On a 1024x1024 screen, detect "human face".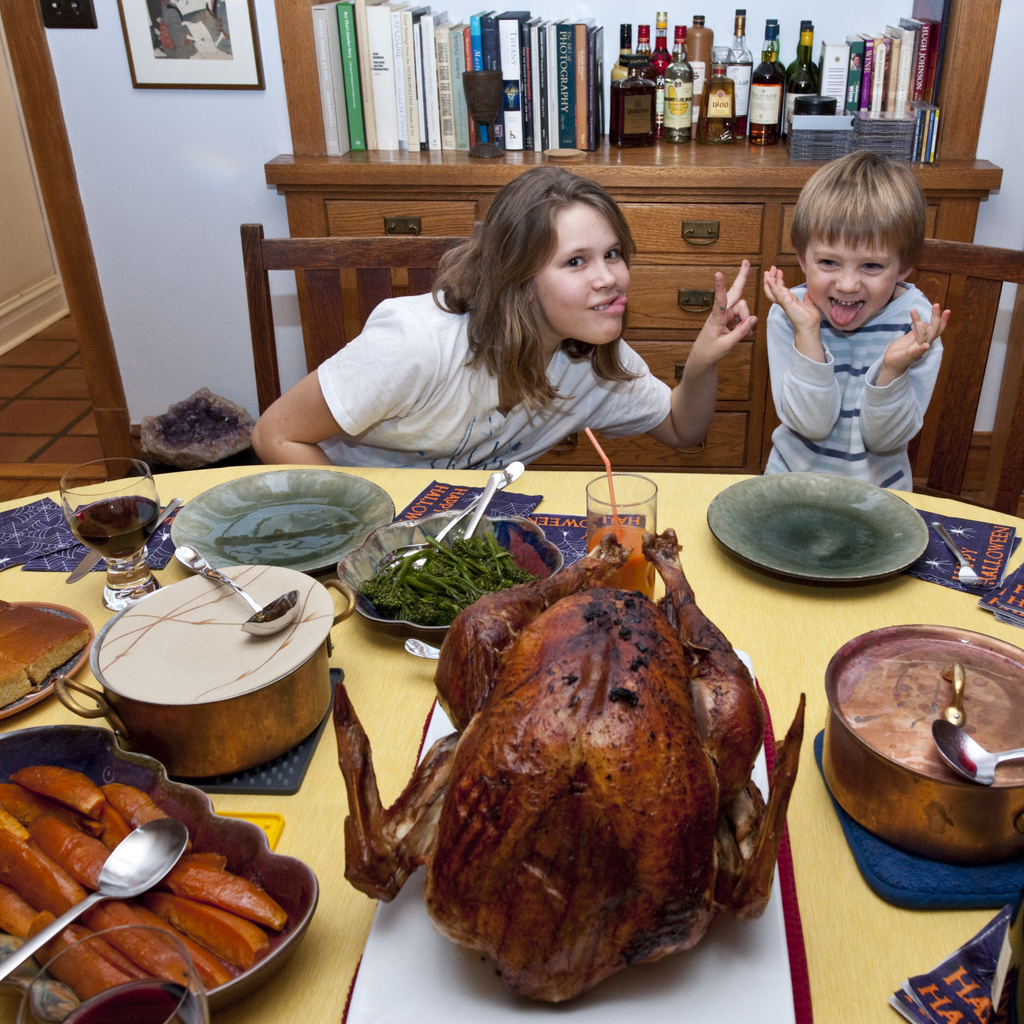
bbox=(804, 234, 904, 335).
